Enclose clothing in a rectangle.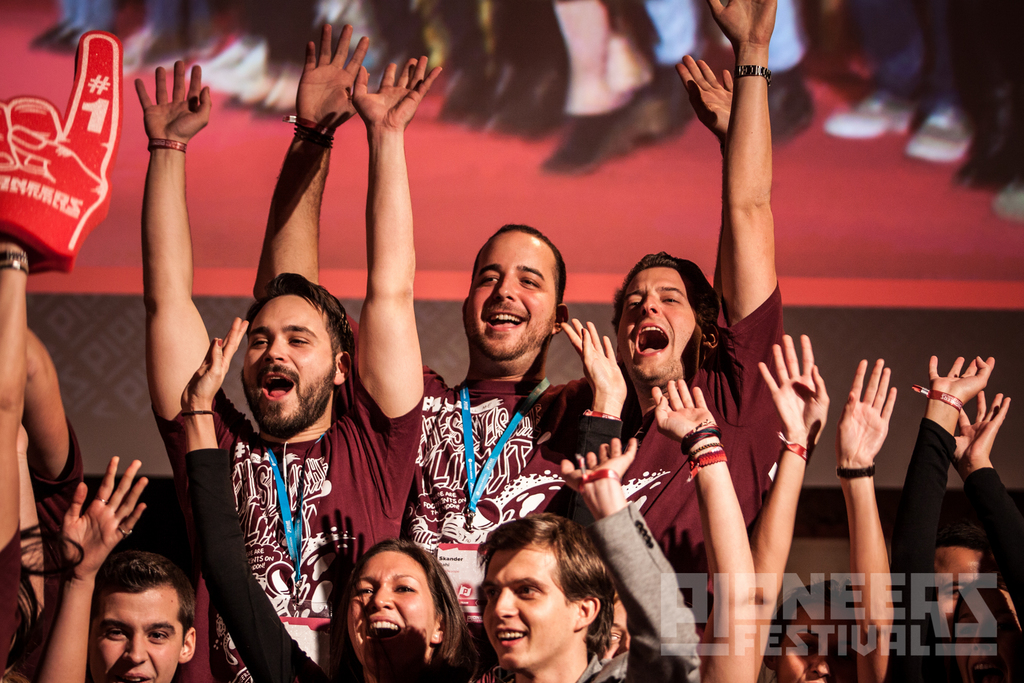
838/0/957/108.
